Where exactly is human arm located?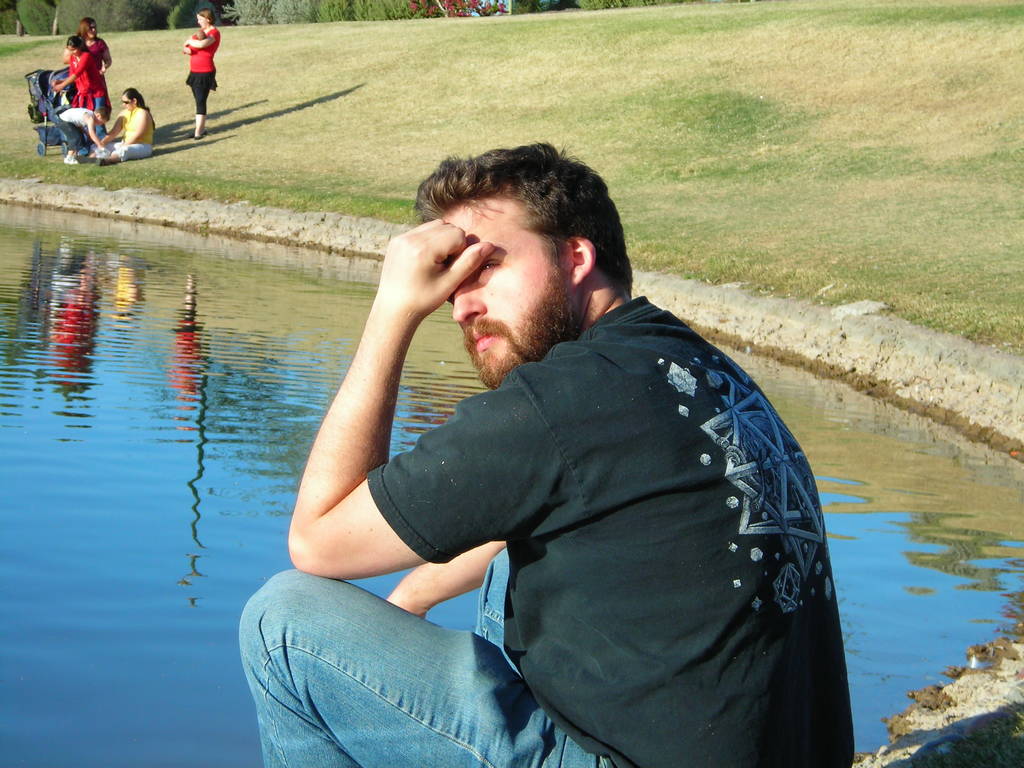
Its bounding box is pyautogui.locateOnScreen(132, 107, 150, 143).
